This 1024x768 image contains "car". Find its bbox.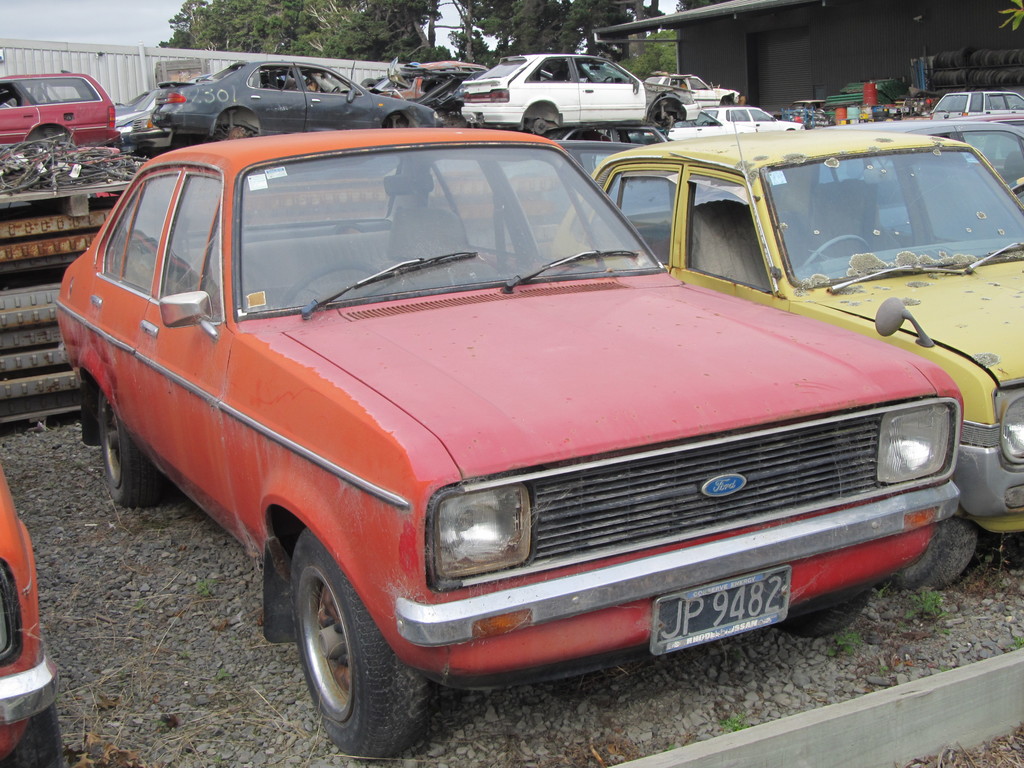
<bbox>927, 84, 1023, 130</bbox>.
